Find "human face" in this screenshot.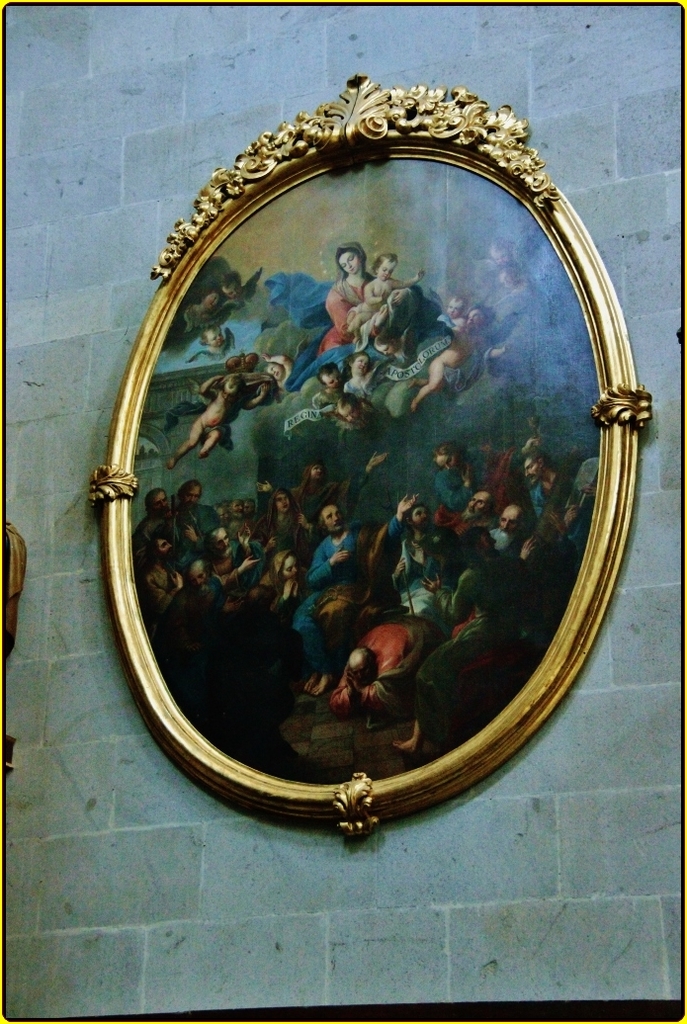
The bounding box for "human face" is (319,370,334,389).
